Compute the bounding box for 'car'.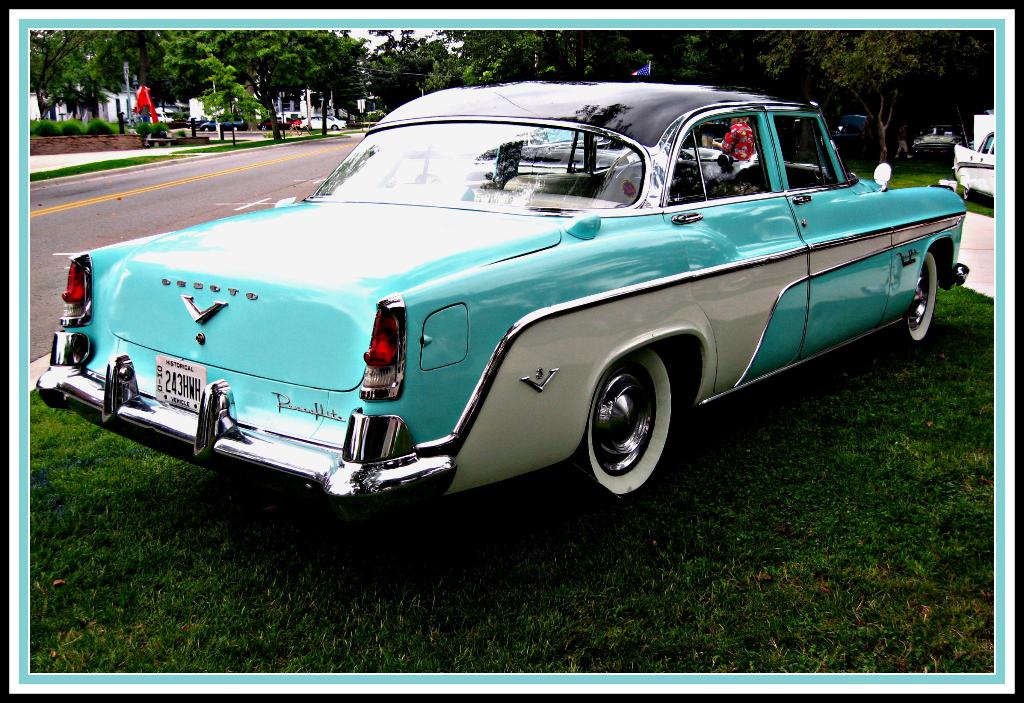
l=31, t=78, r=973, b=506.
